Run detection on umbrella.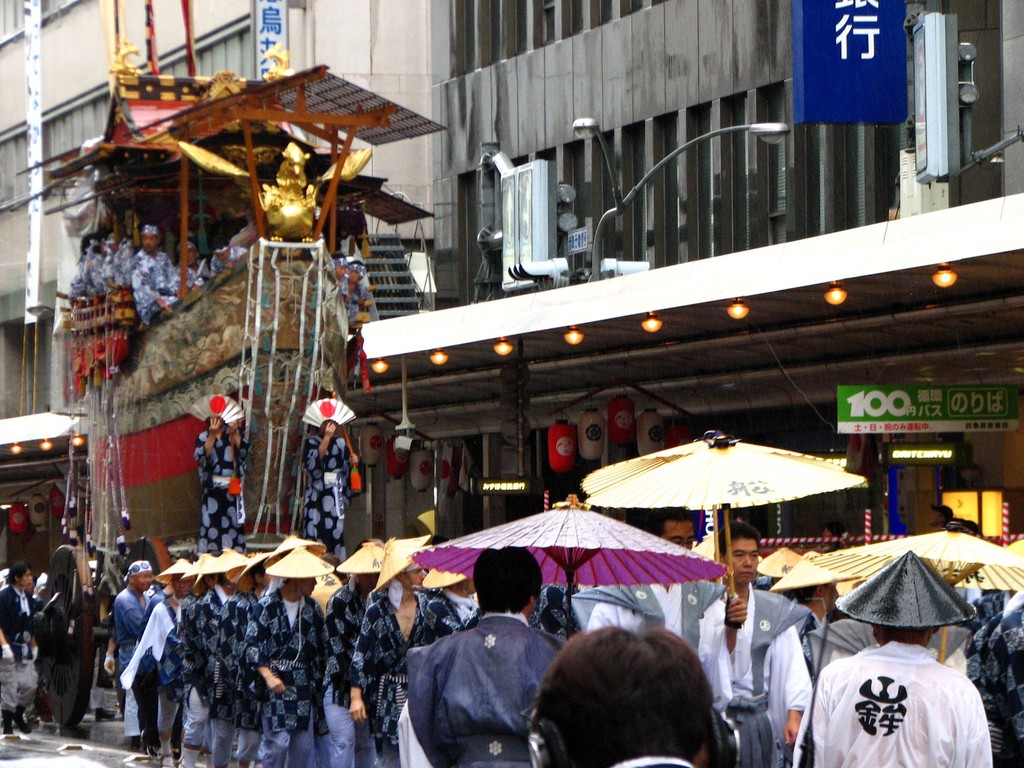
Result: (left=406, top=496, right=733, bottom=639).
